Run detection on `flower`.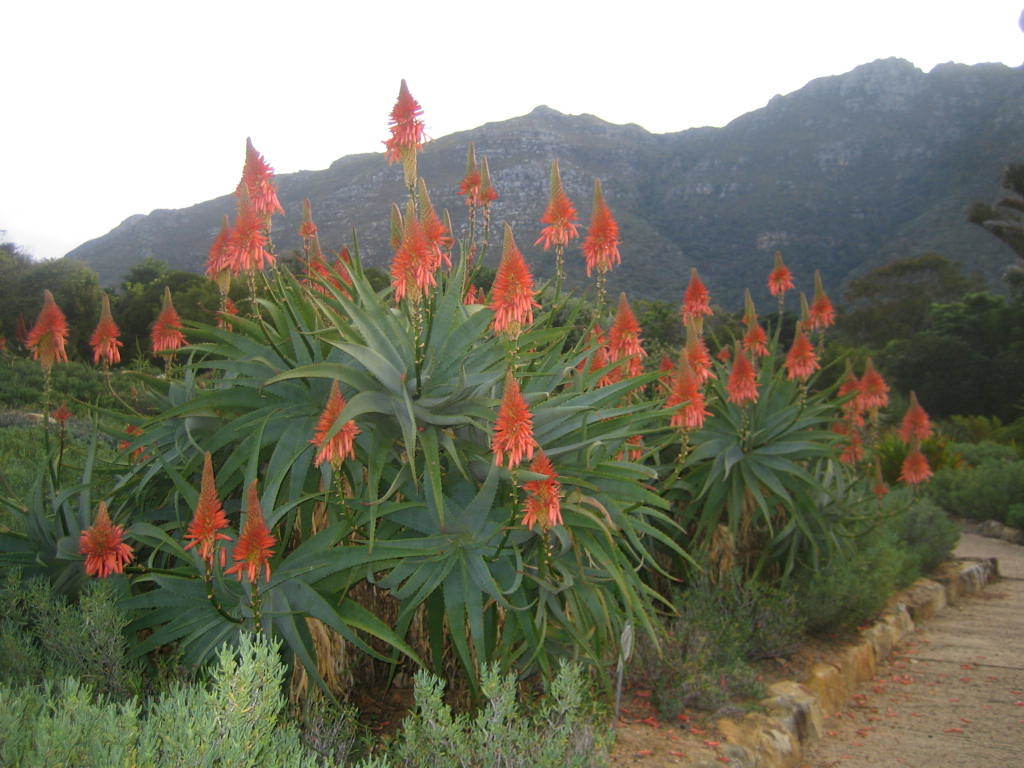
Result: region(903, 446, 929, 486).
